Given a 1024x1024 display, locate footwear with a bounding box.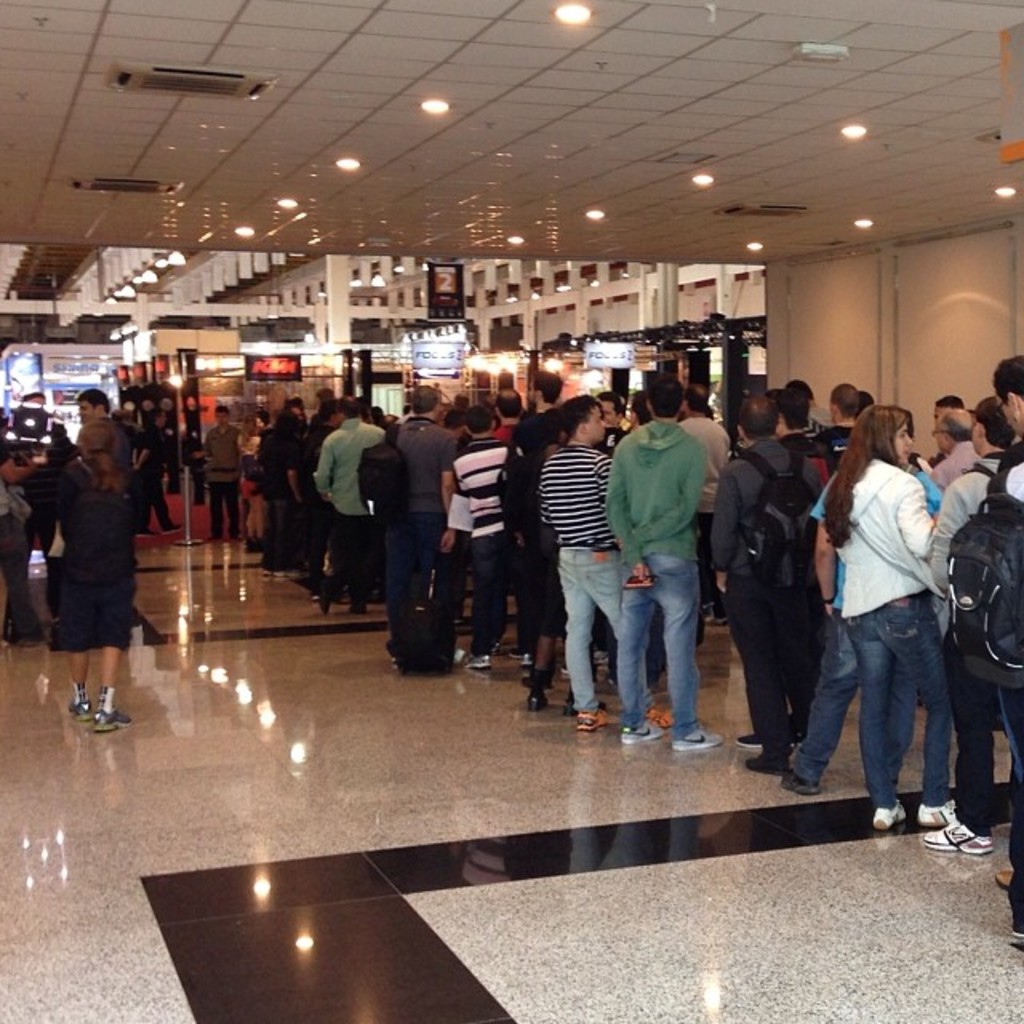
Located: bbox(261, 570, 270, 574).
